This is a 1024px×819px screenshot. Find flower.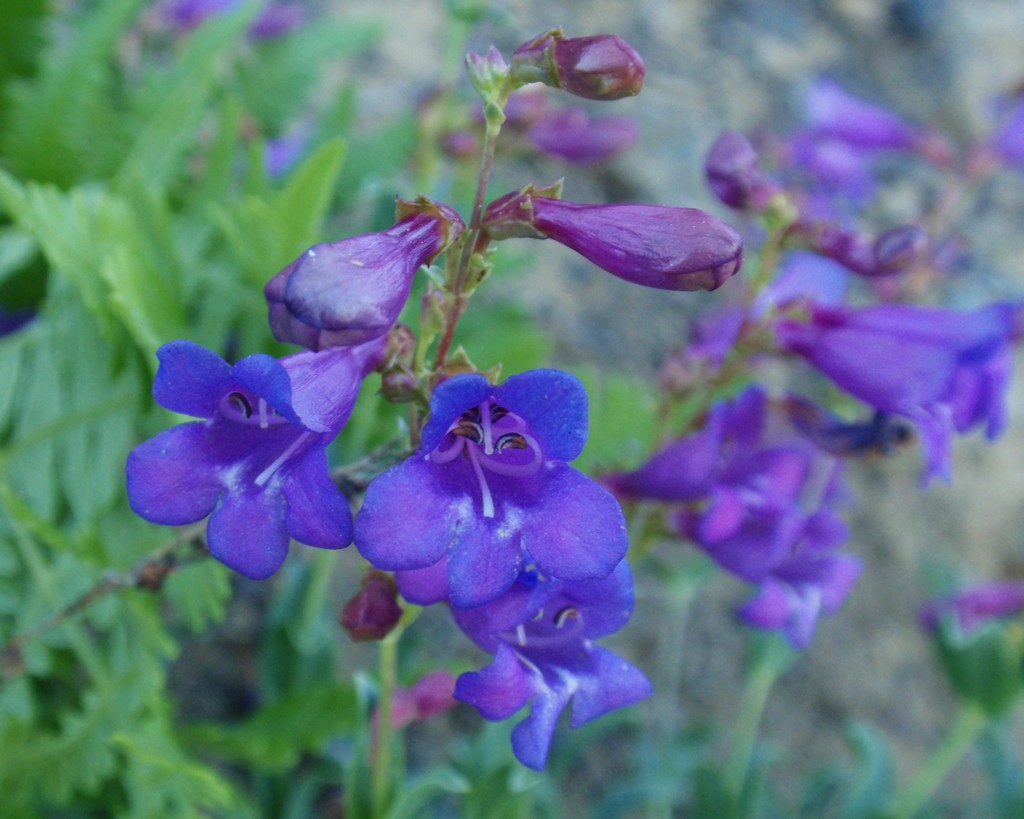
Bounding box: [131, 316, 345, 573].
